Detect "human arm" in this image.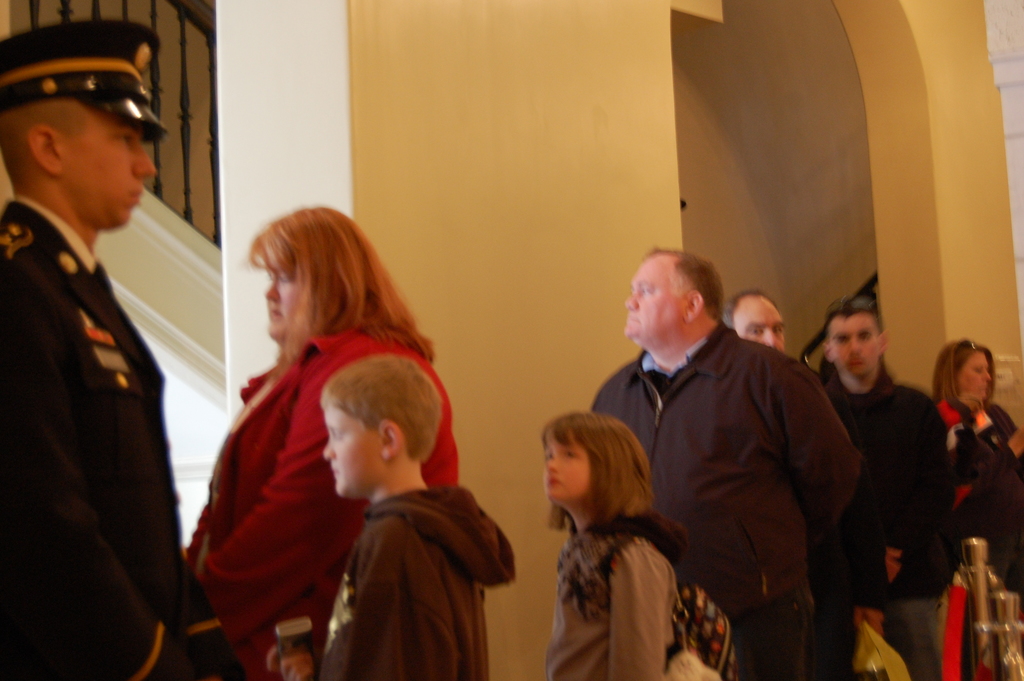
Detection: pyautogui.locateOnScreen(785, 375, 855, 547).
